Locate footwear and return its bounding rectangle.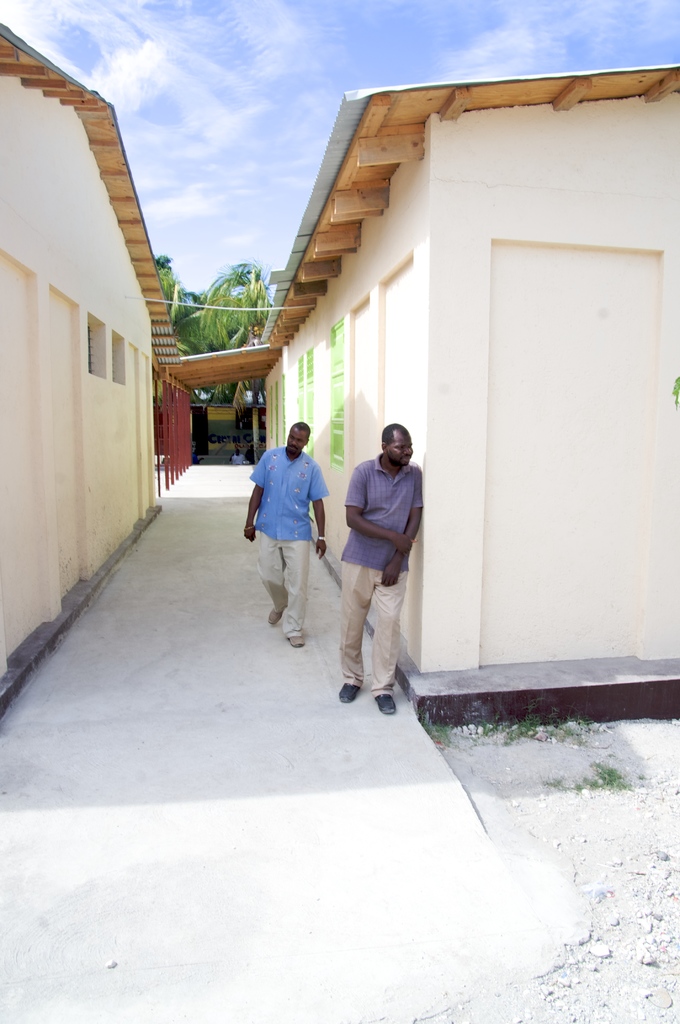
[left=267, top=610, right=288, bottom=627].
